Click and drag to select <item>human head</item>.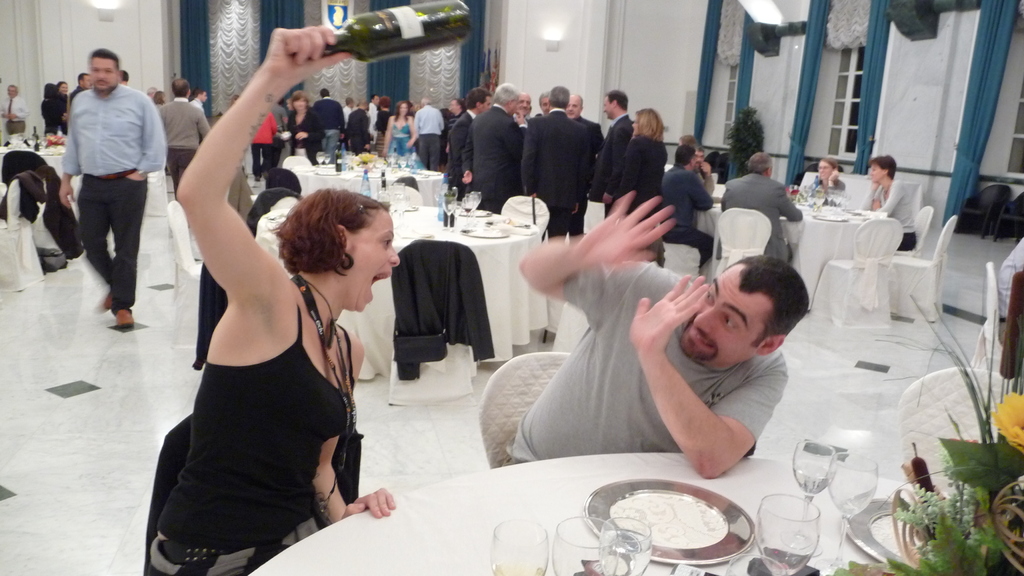
Selection: Rect(379, 95, 391, 111).
